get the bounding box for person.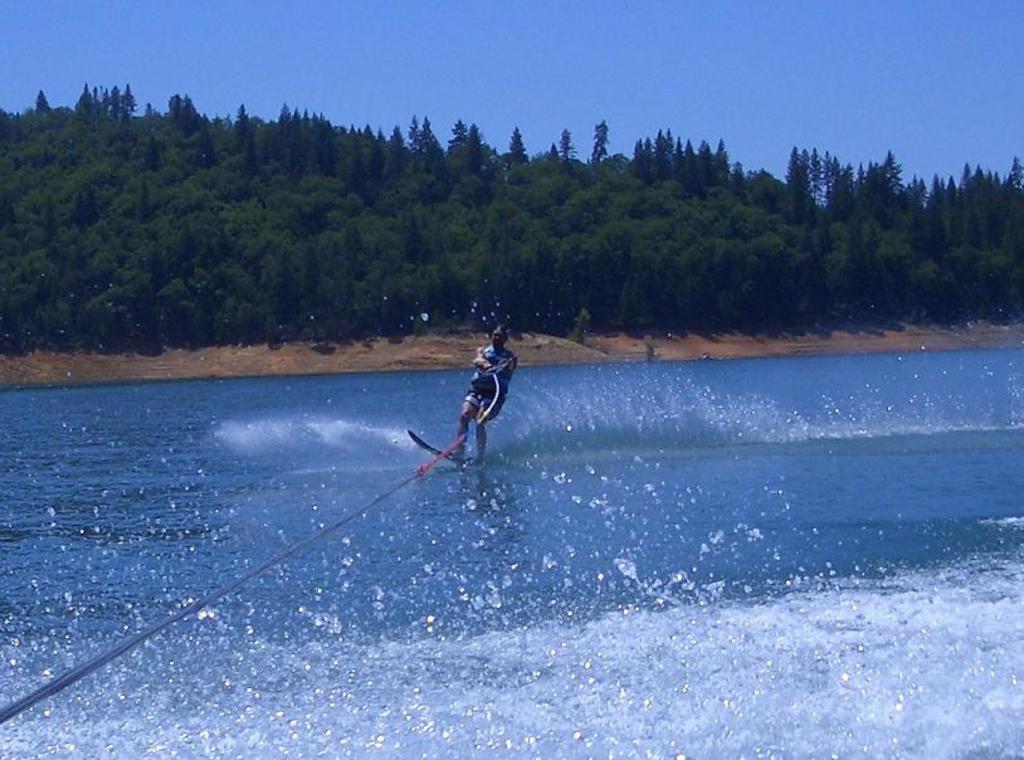
rect(429, 318, 527, 482).
